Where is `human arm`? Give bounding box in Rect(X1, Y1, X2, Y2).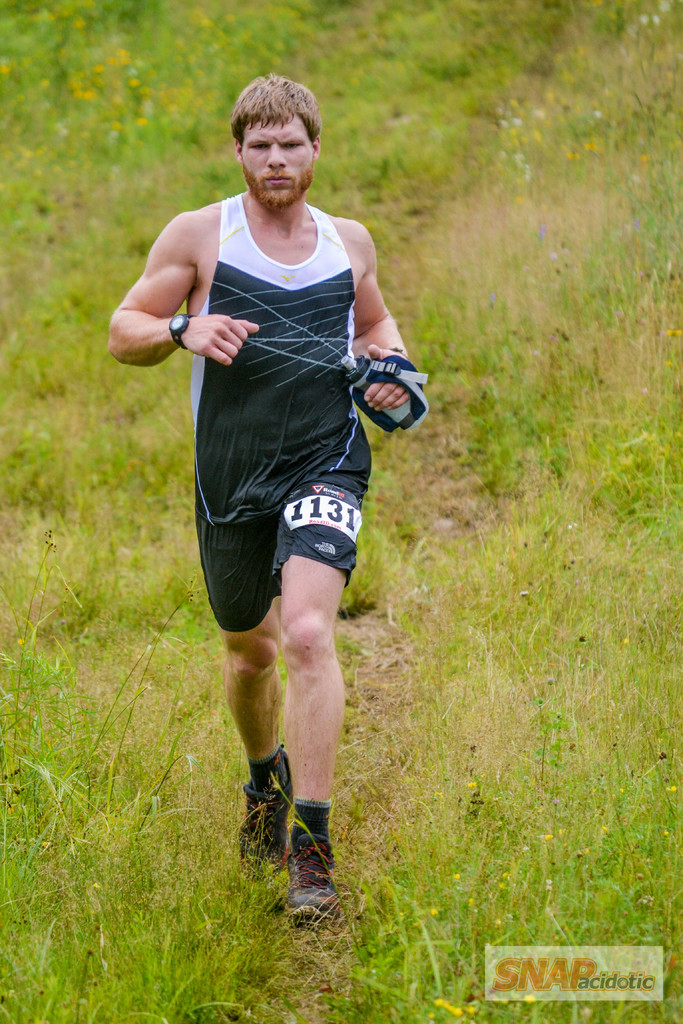
Rect(106, 221, 249, 408).
